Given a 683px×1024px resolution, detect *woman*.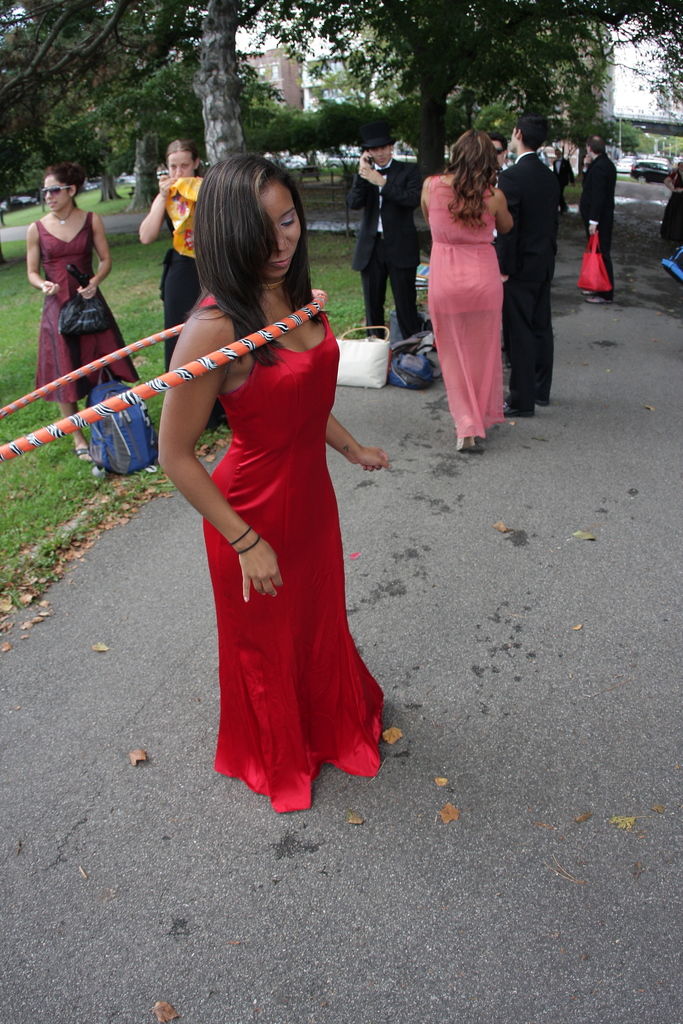
pyautogui.locateOnScreen(136, 140, 211, 432).
